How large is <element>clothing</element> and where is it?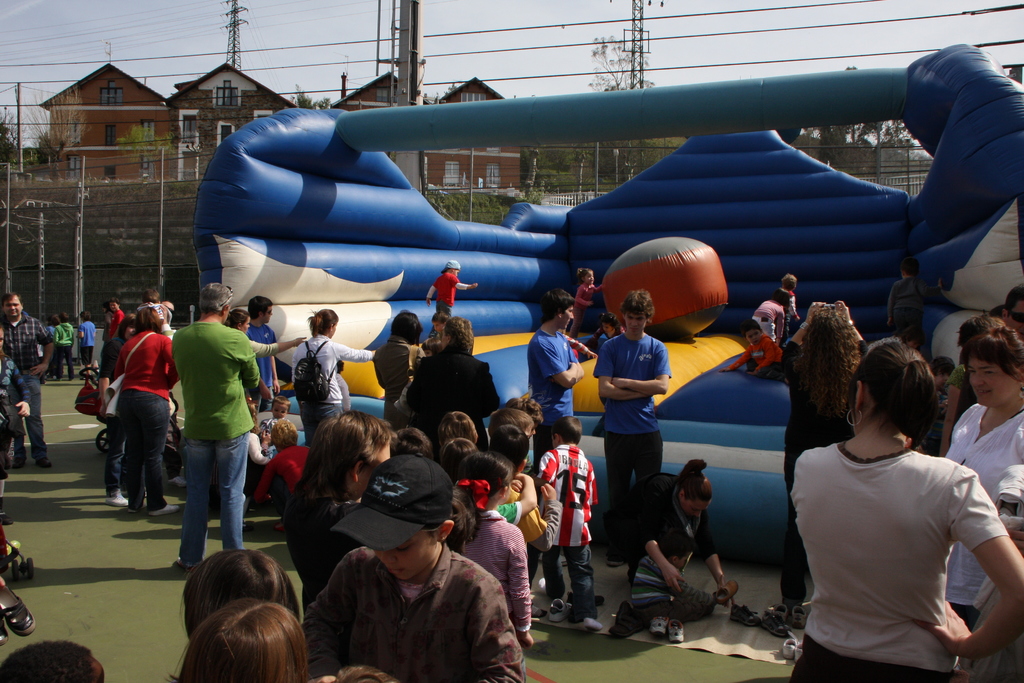
Bounding box: 301,335,385,422.
